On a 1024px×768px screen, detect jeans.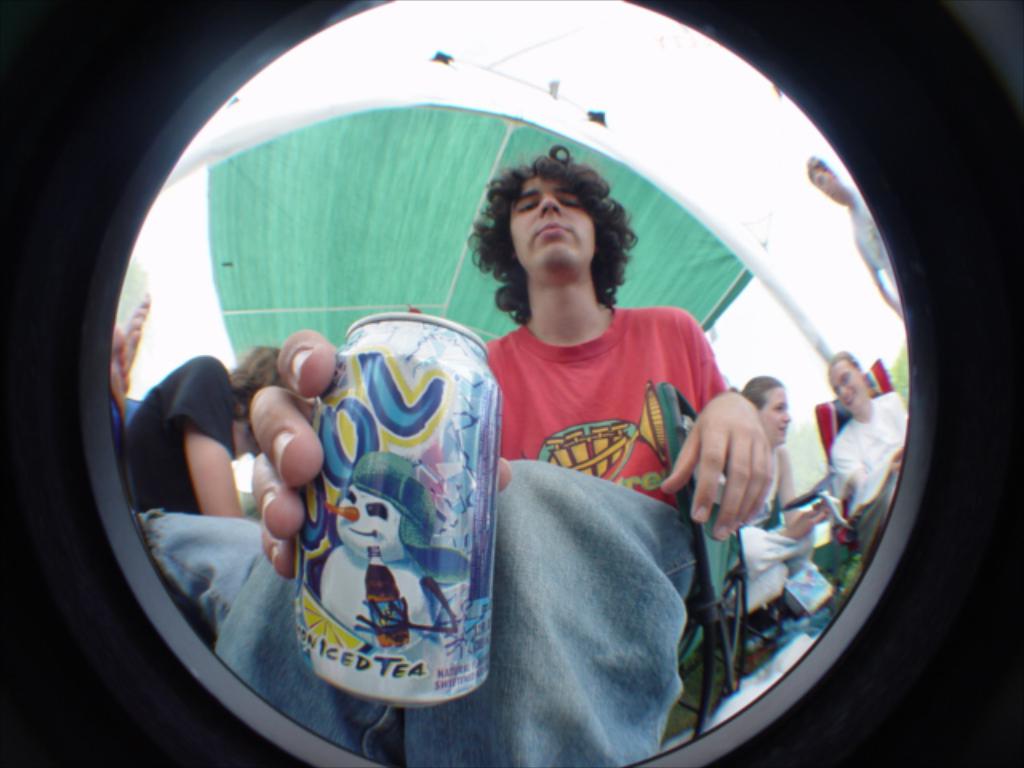
131 461 698 766.
